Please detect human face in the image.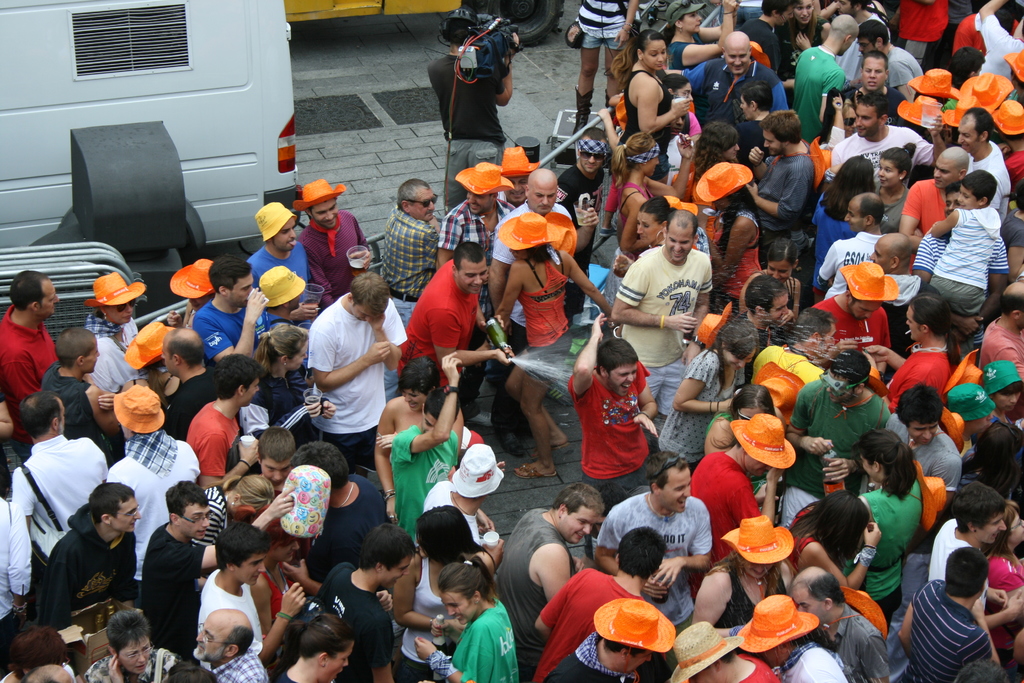
bbox=(739, 411, 761, 421).
